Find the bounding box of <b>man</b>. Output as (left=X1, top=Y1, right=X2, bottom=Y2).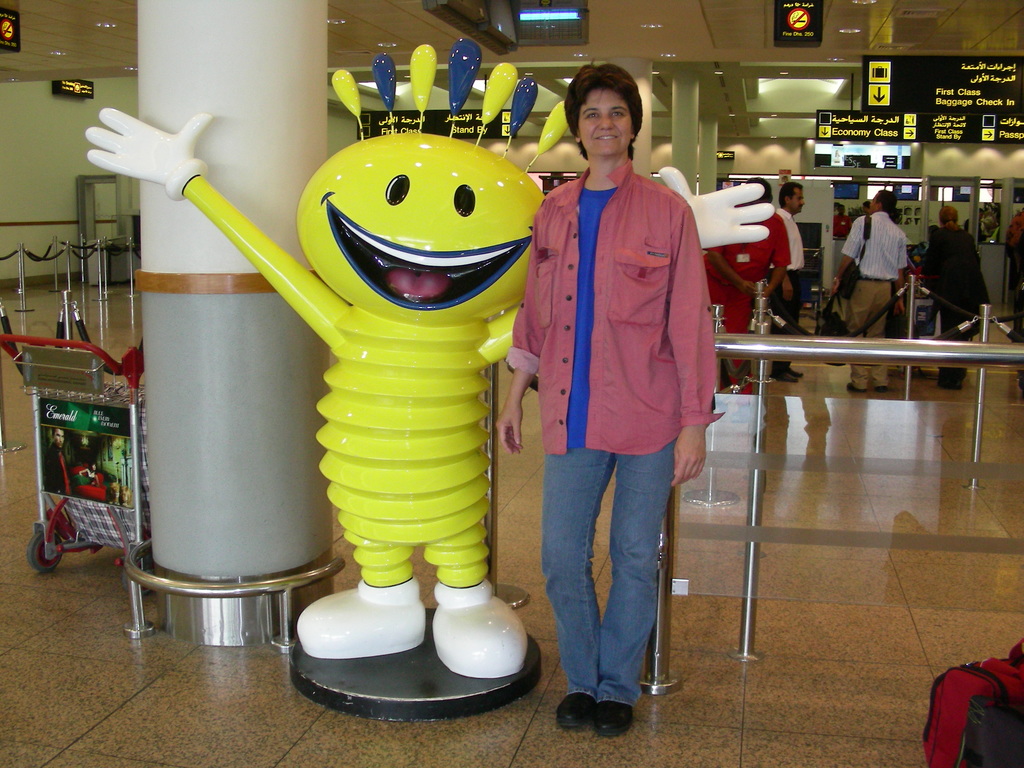
(left=702, top=176, right=792, bottom=387).
